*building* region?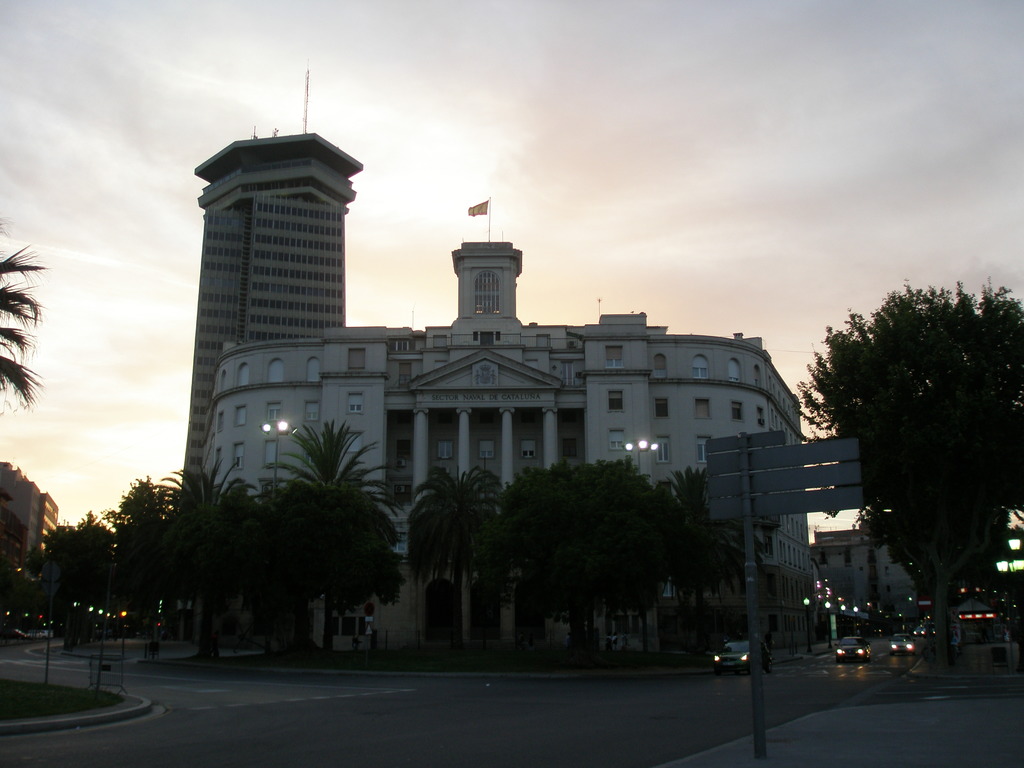
[186, 192, 819, 657]
